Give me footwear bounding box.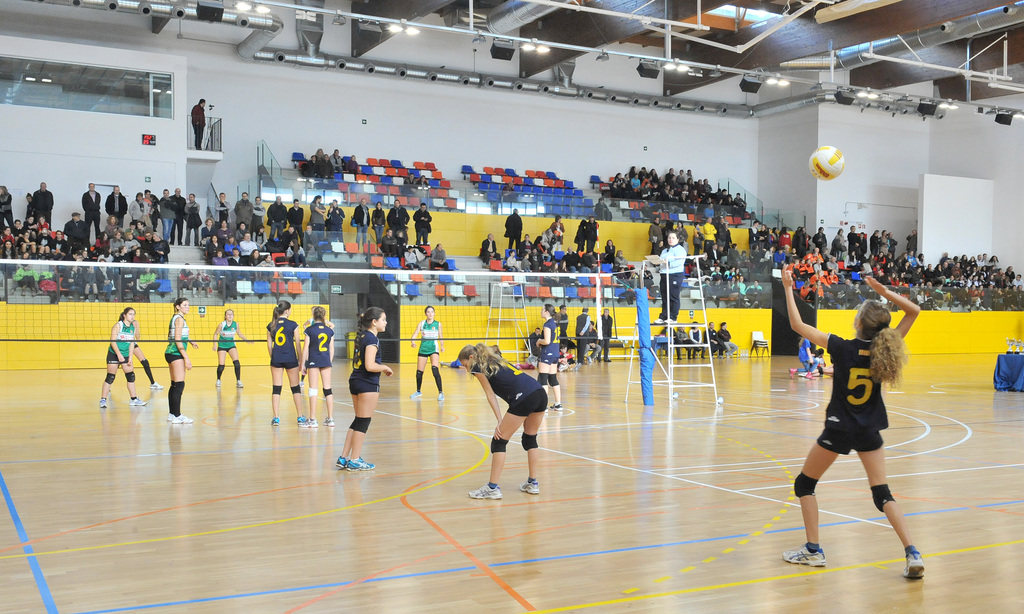
345:455:374:472.
